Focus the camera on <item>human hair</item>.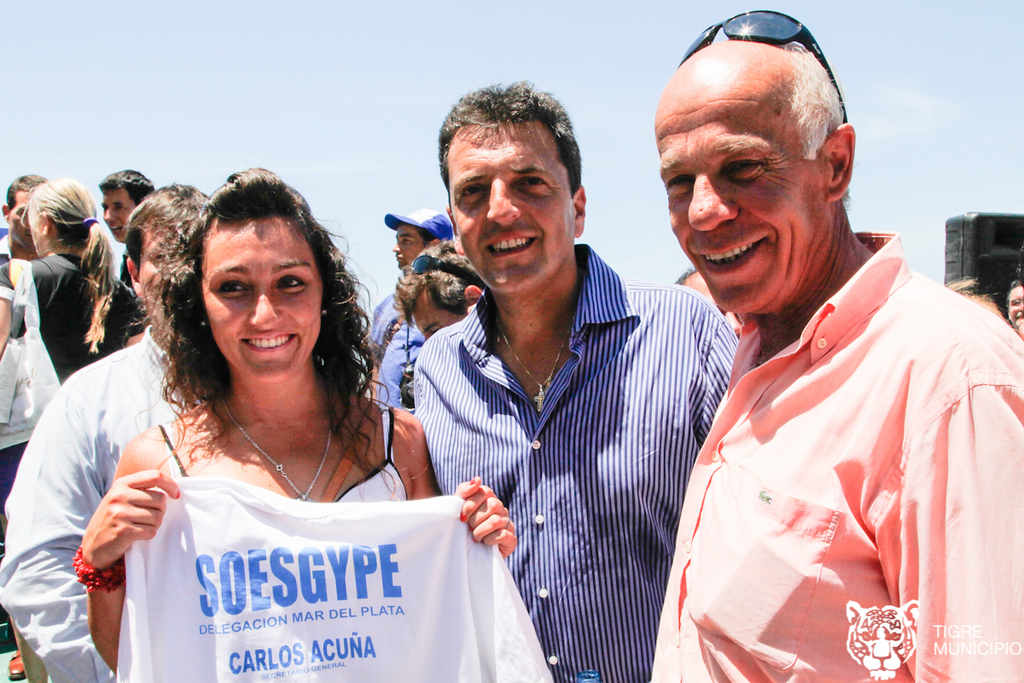
Focus region: locate(102, 166, 162, 206).
